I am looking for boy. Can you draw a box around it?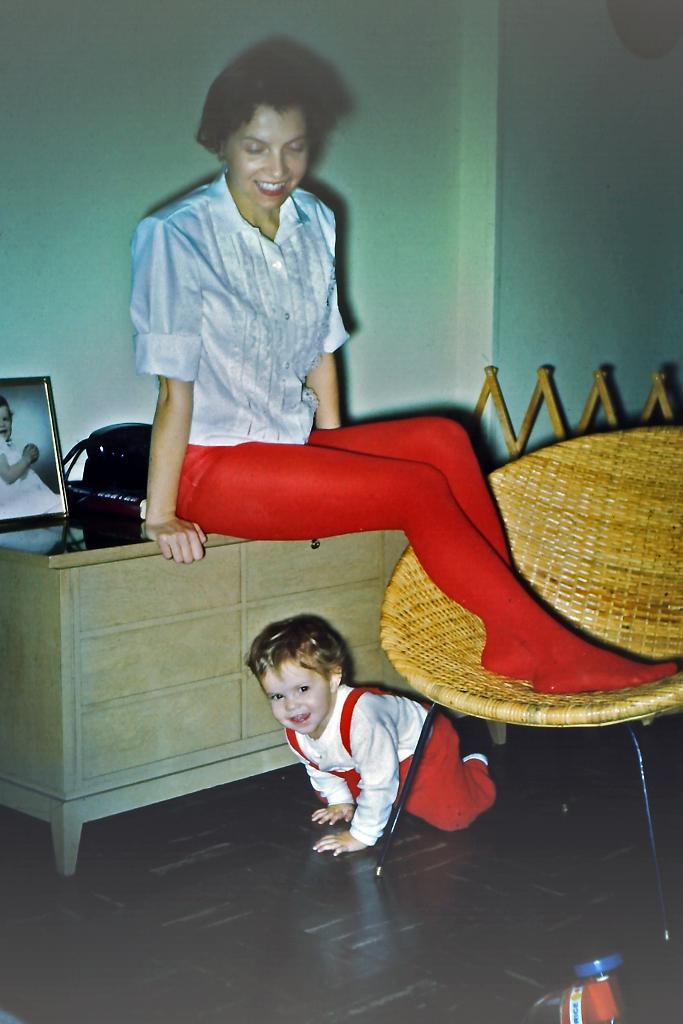
Sure, the bounding box is bbox=(241, 620, 448, 863).
